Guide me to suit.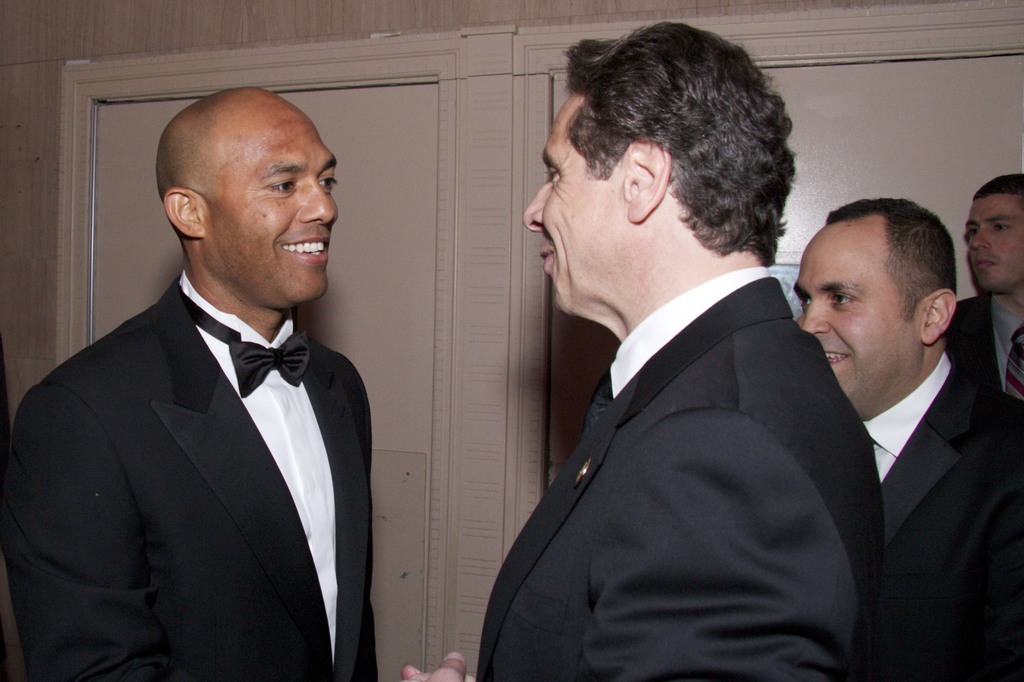
Guidance: {"left": 948, "top": 294, "right": 1023, "bottom": 400}.
